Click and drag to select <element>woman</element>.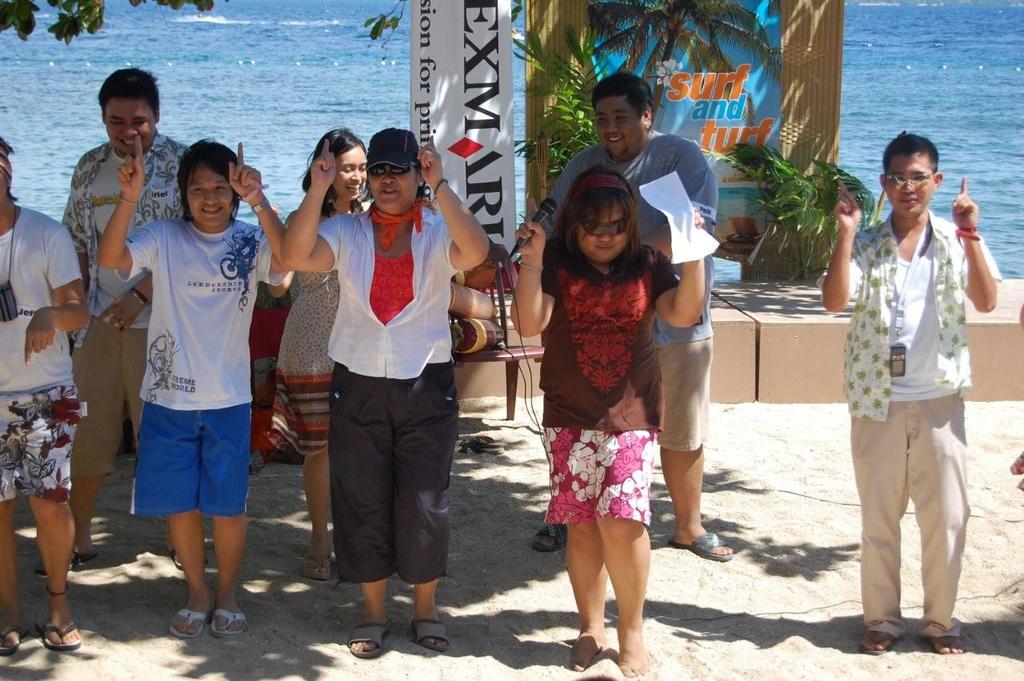
Selection: bbox=(509, 166, 705, 679).
